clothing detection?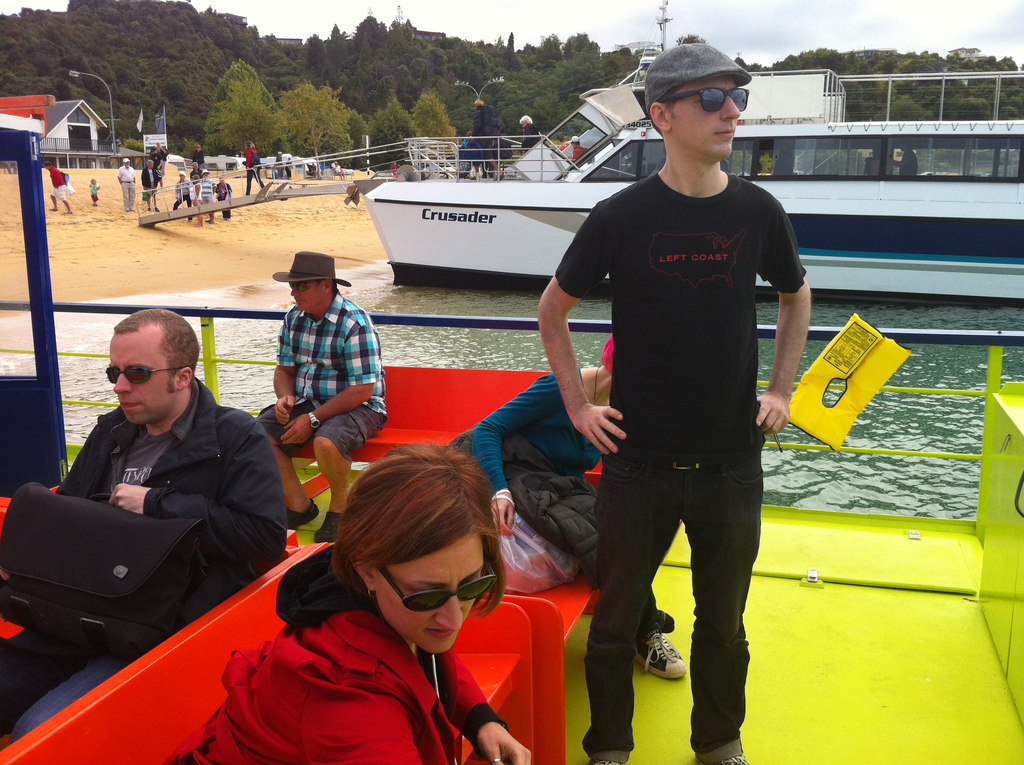
(x1=559, y1=103, x2=793, y2=666)
